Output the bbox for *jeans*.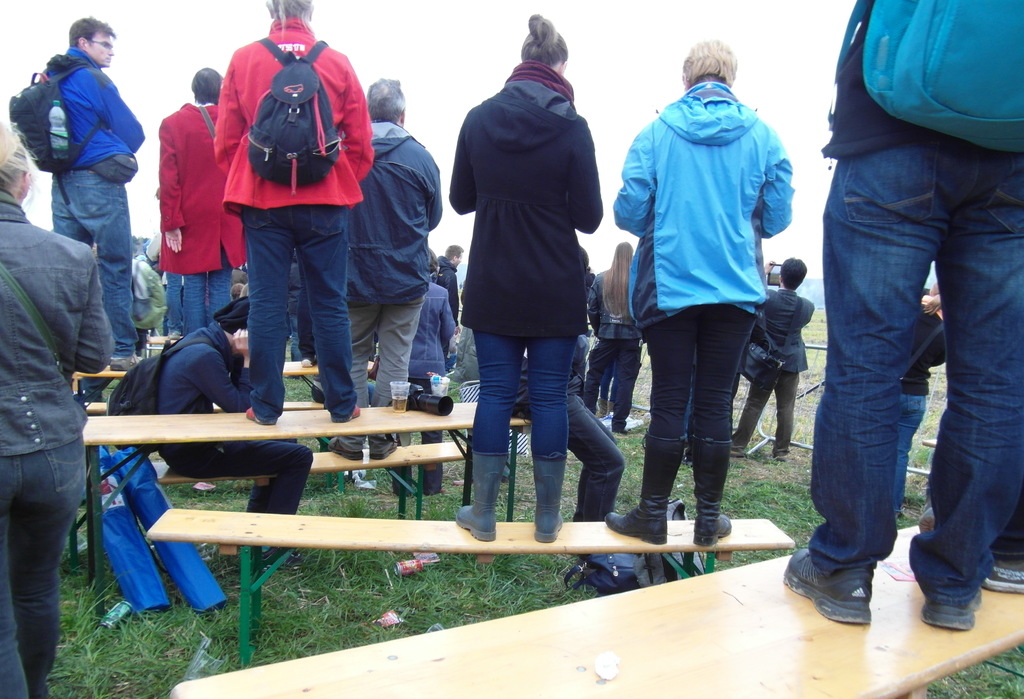
locate(472, 331, 585, 454).
